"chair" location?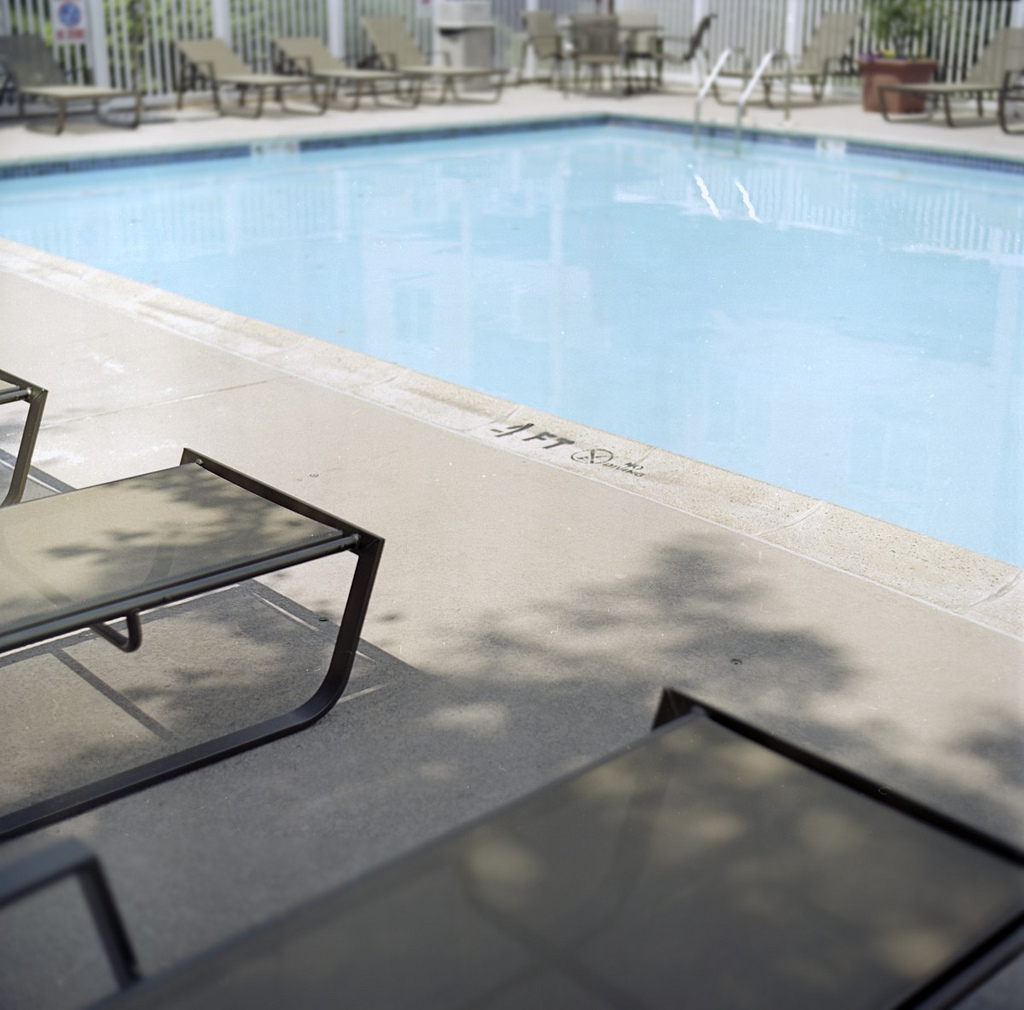
[879,23,1023,128]
